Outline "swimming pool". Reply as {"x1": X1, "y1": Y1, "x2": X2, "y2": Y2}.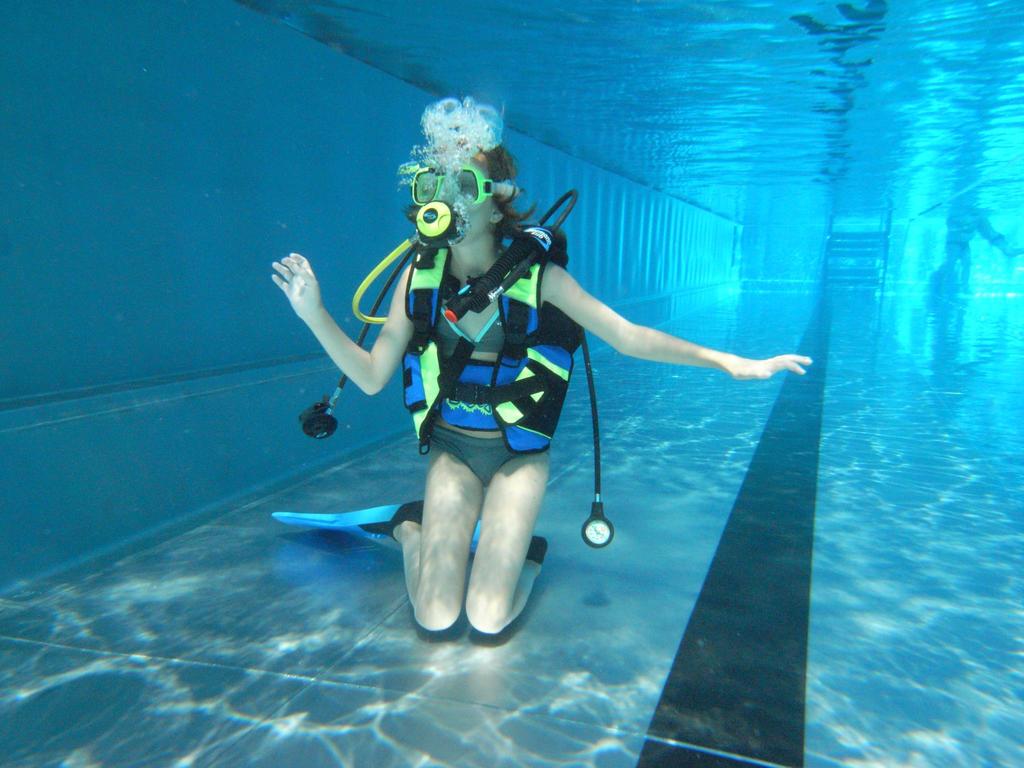
{"x1": 179, "y1": 54, "x2": 920, "y2": 708}.
